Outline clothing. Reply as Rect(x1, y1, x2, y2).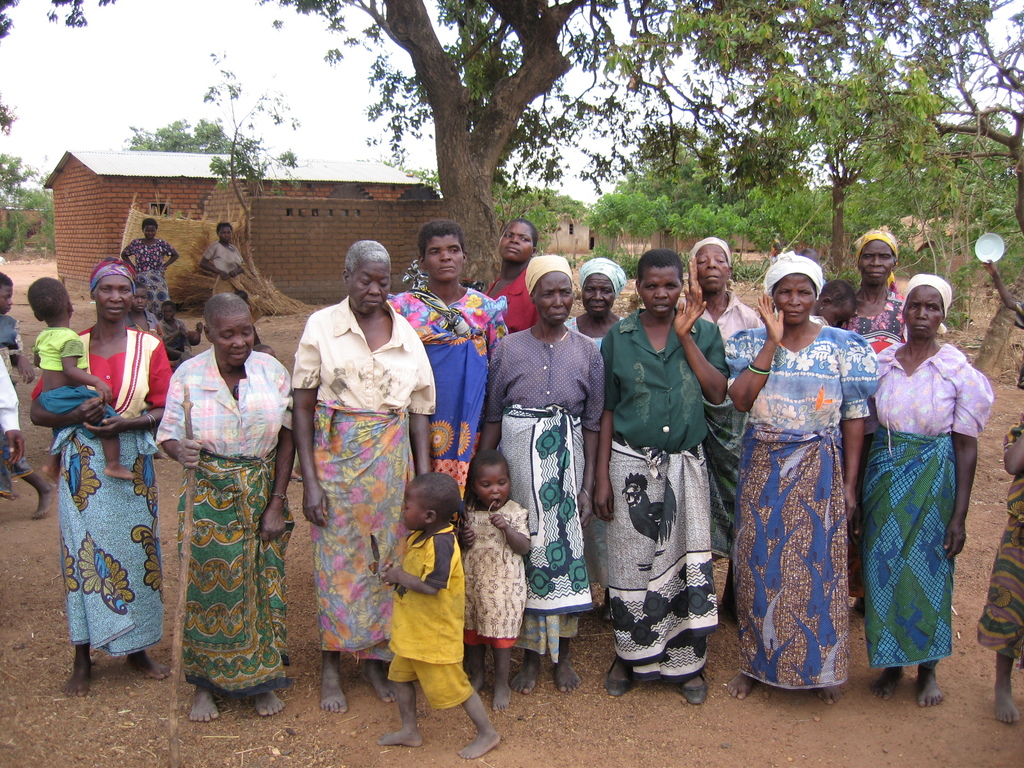
Rect(843, 288, 908, 584).
